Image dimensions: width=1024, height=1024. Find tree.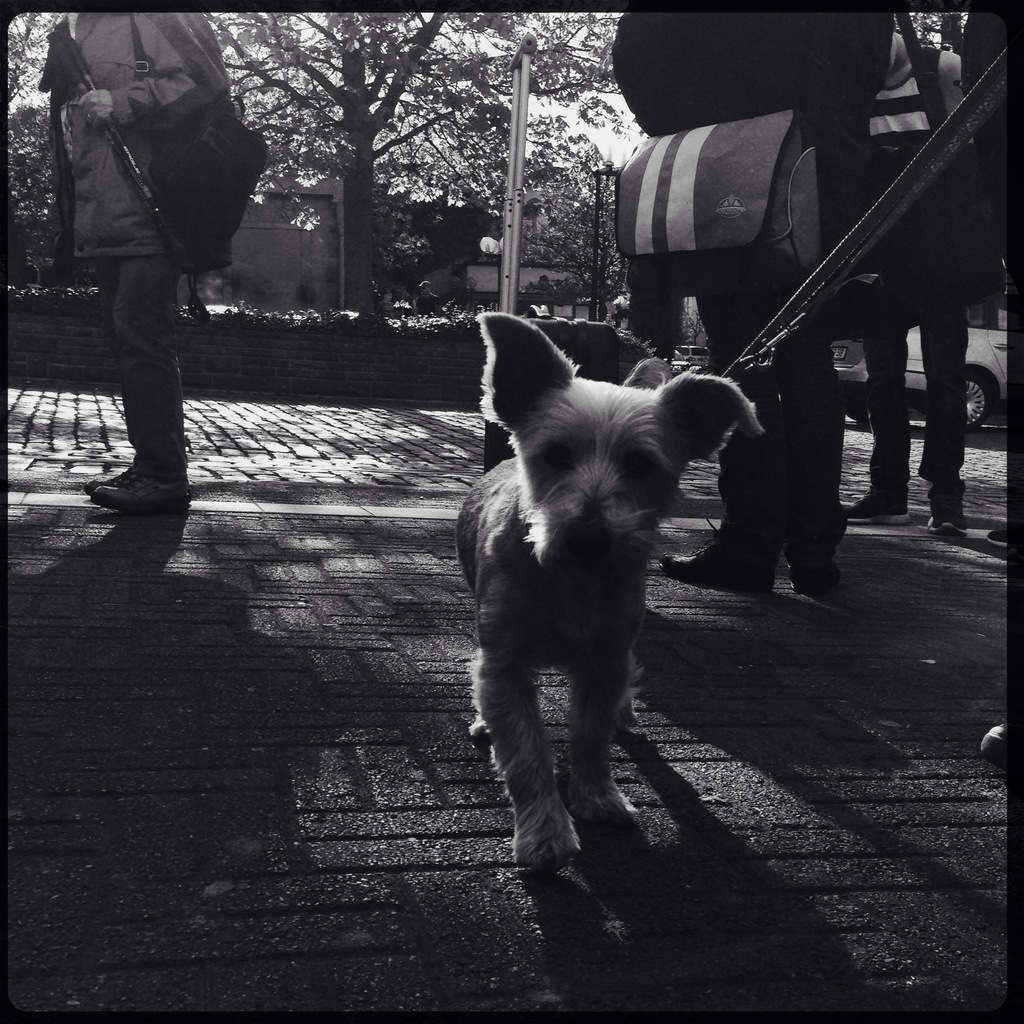
crop(4, 13, 67, 275).
